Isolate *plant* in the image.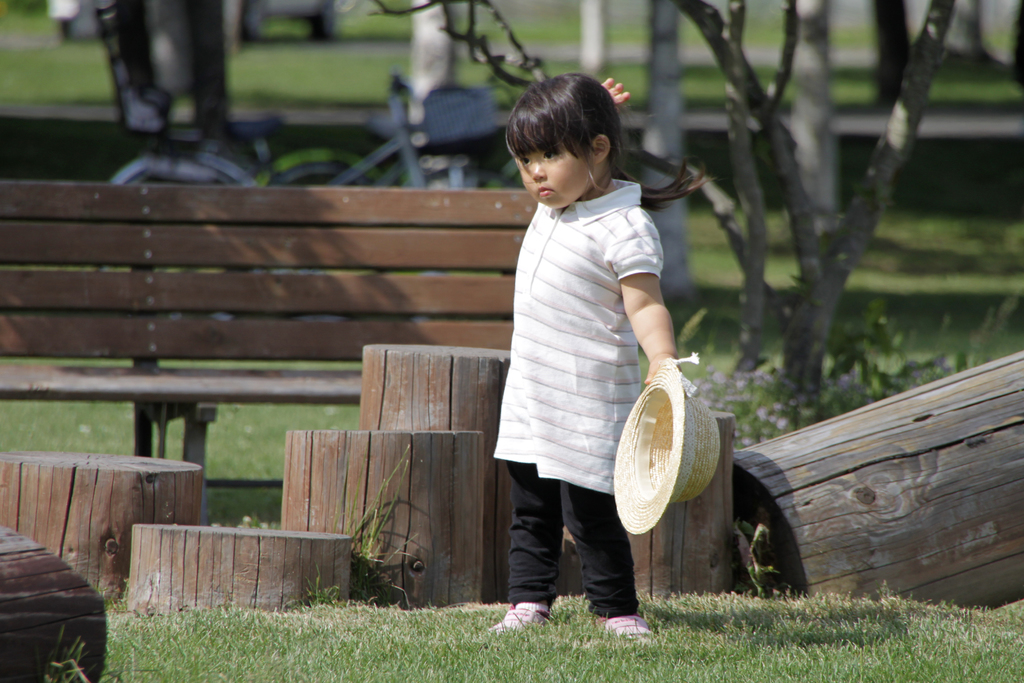
Isolated region: 0/397/136/458.
